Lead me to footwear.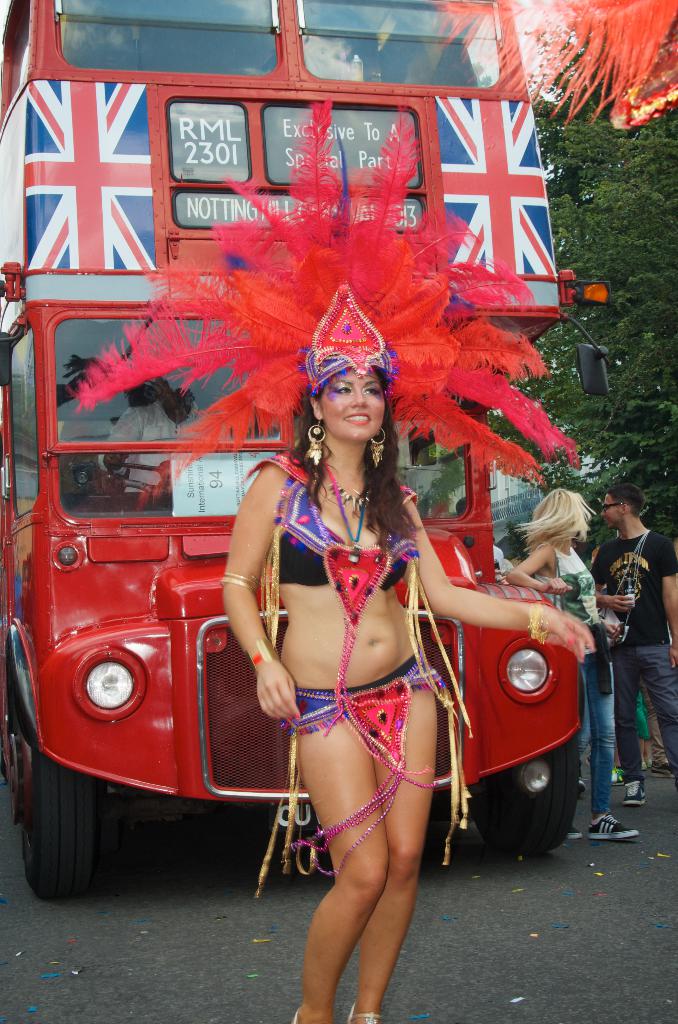
Lead to (x1=588, y1=813, x2=643, y2=844).
